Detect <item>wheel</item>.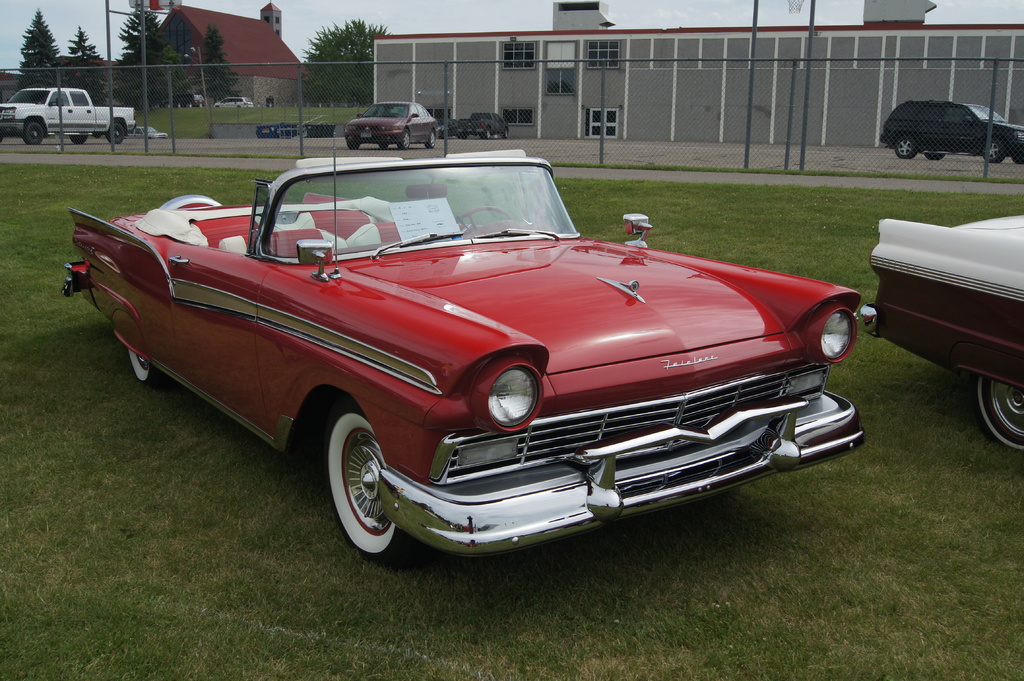
Detected at <box>484,129,490,139</box>.
